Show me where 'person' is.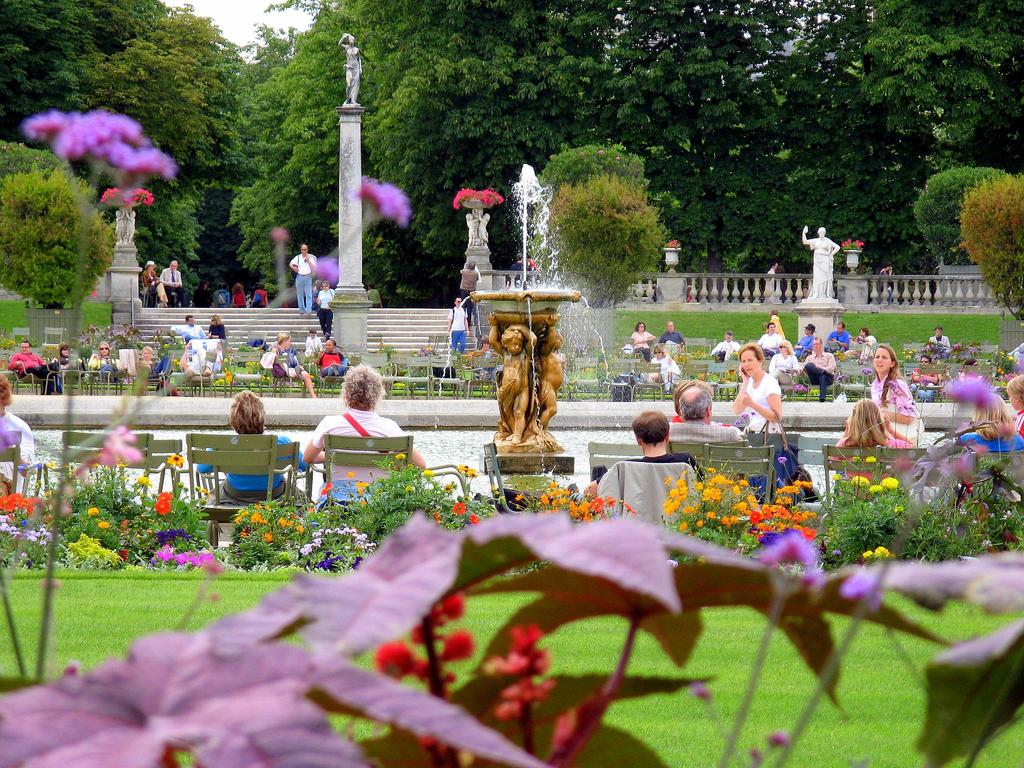
'person' is at 927, 326, 952, 363.
